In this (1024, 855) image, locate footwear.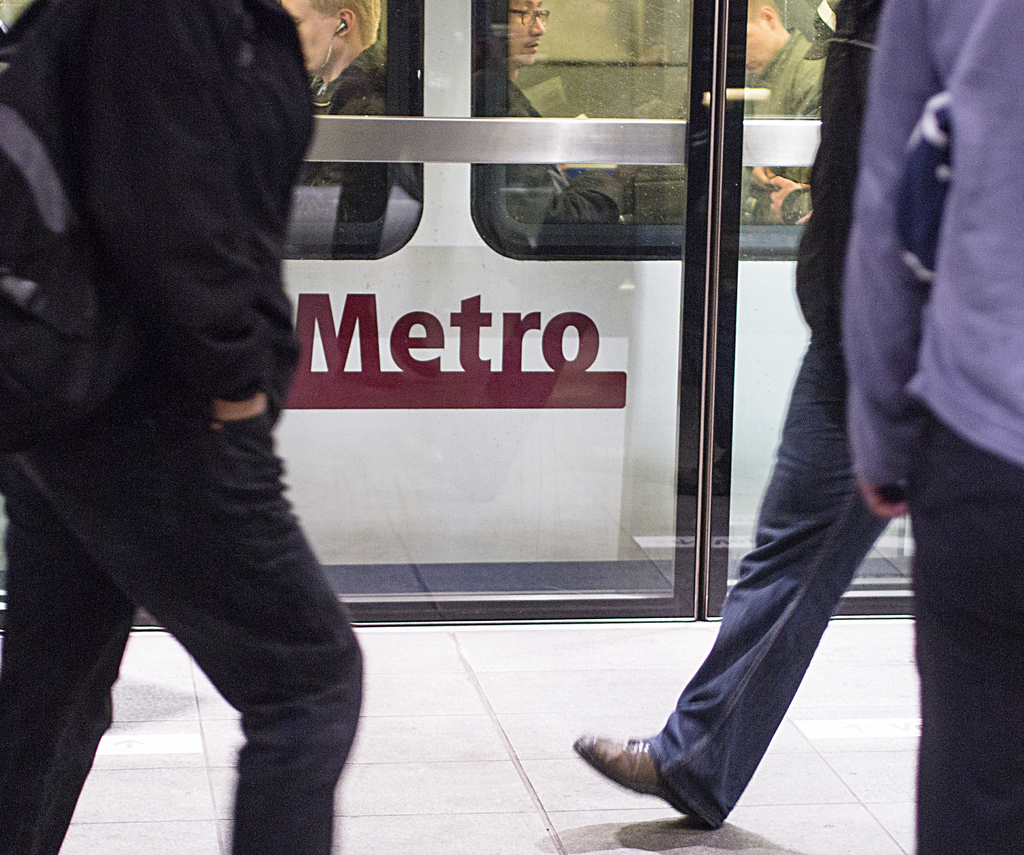
Bounding box: {"left": 568, "top": 733, "right": 694, "bottom": 813}.
